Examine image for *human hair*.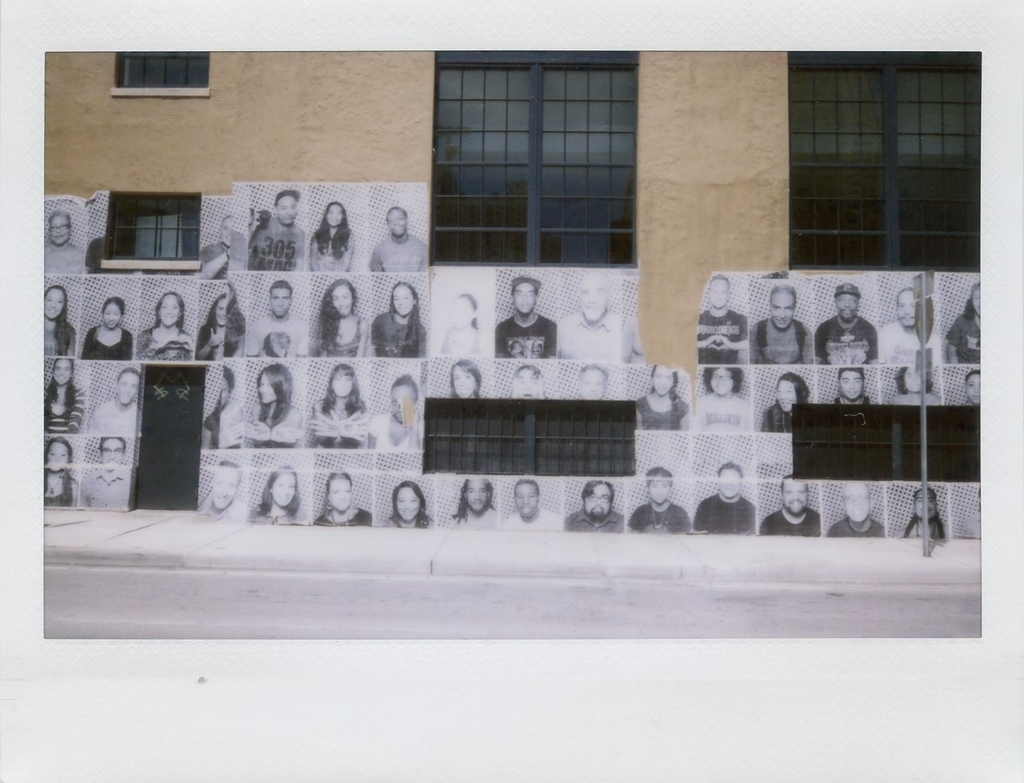
Examination result: <box>47,206,75,228</box>.
